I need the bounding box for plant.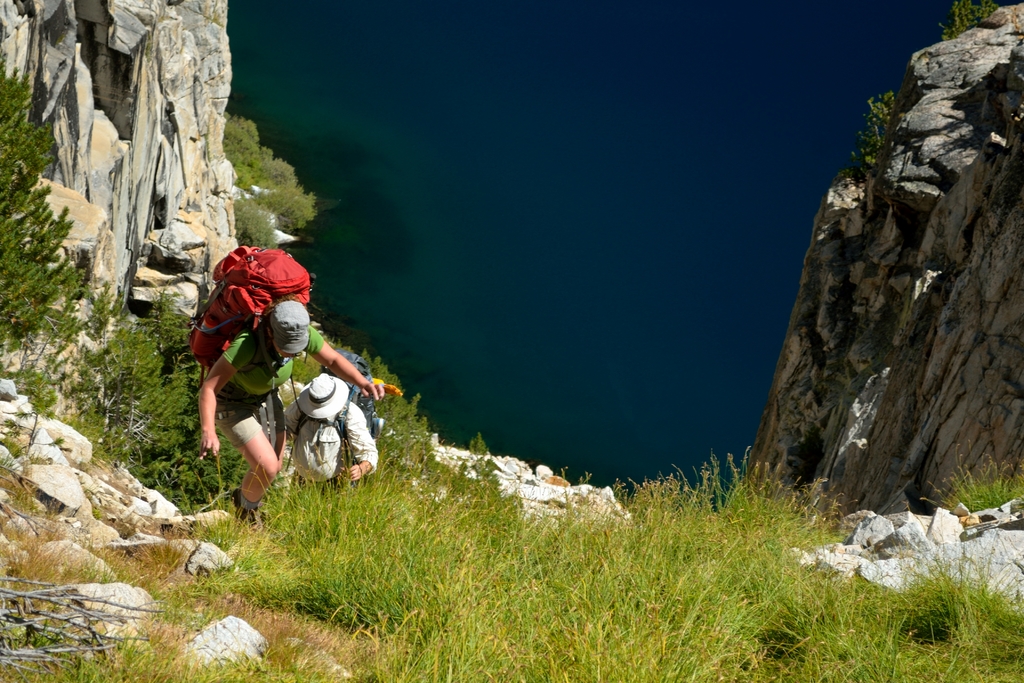
Here it is: Rect(290, 318, 333, 374).
